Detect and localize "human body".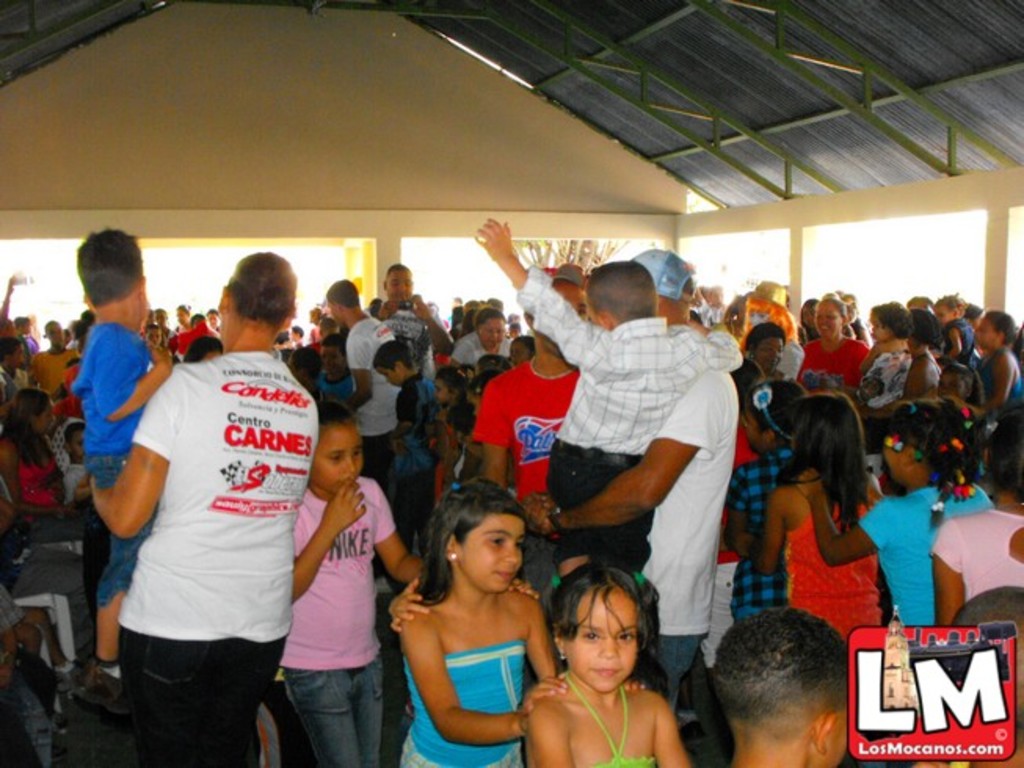
Localized at pyautogui.locateOnScreen(284, 478, 539, 766).
